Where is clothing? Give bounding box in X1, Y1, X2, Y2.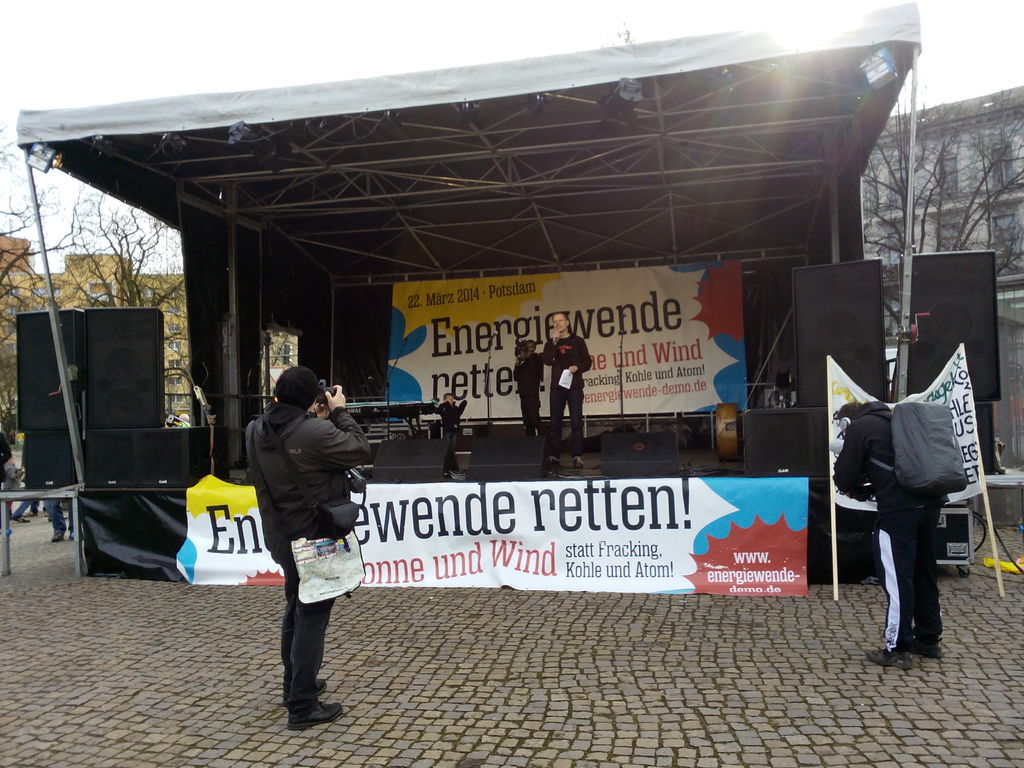
832, 399, 951, 659.
